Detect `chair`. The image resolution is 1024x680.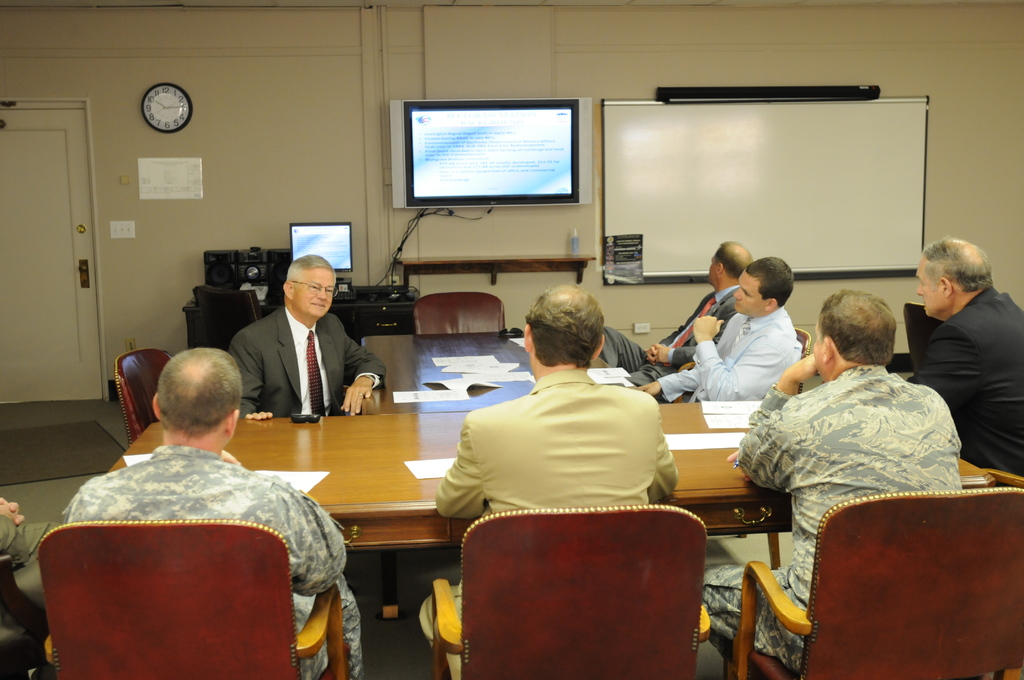
424:500:717:677.
